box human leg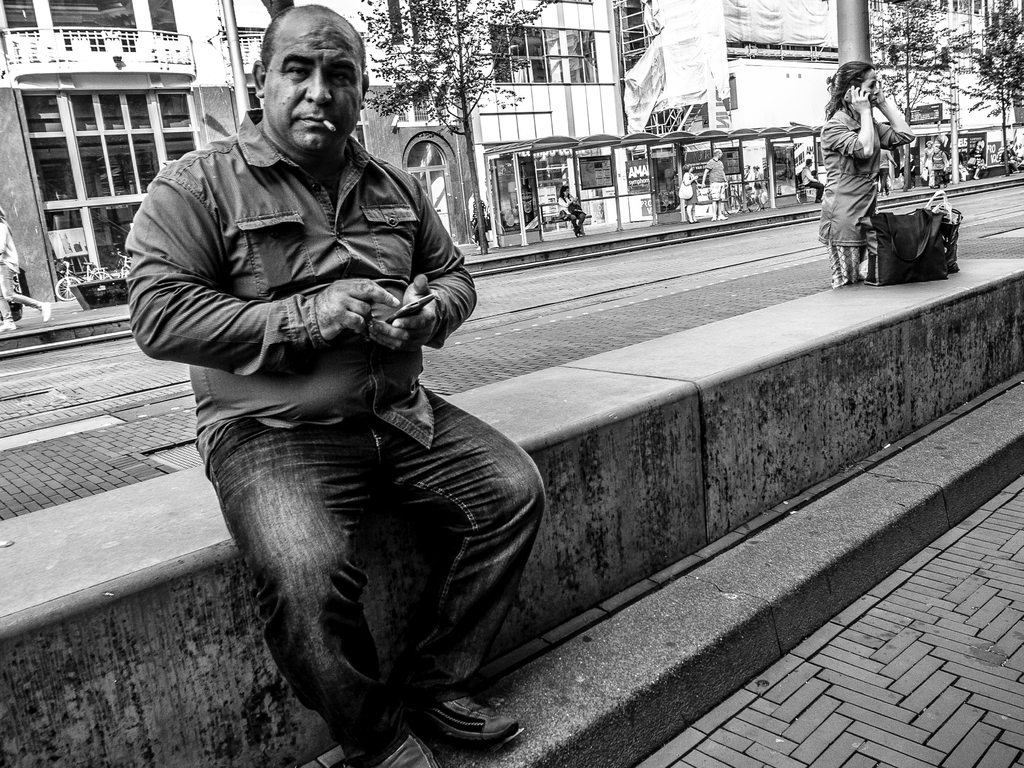
(left=817, top=183, right=863, bottom=277)
